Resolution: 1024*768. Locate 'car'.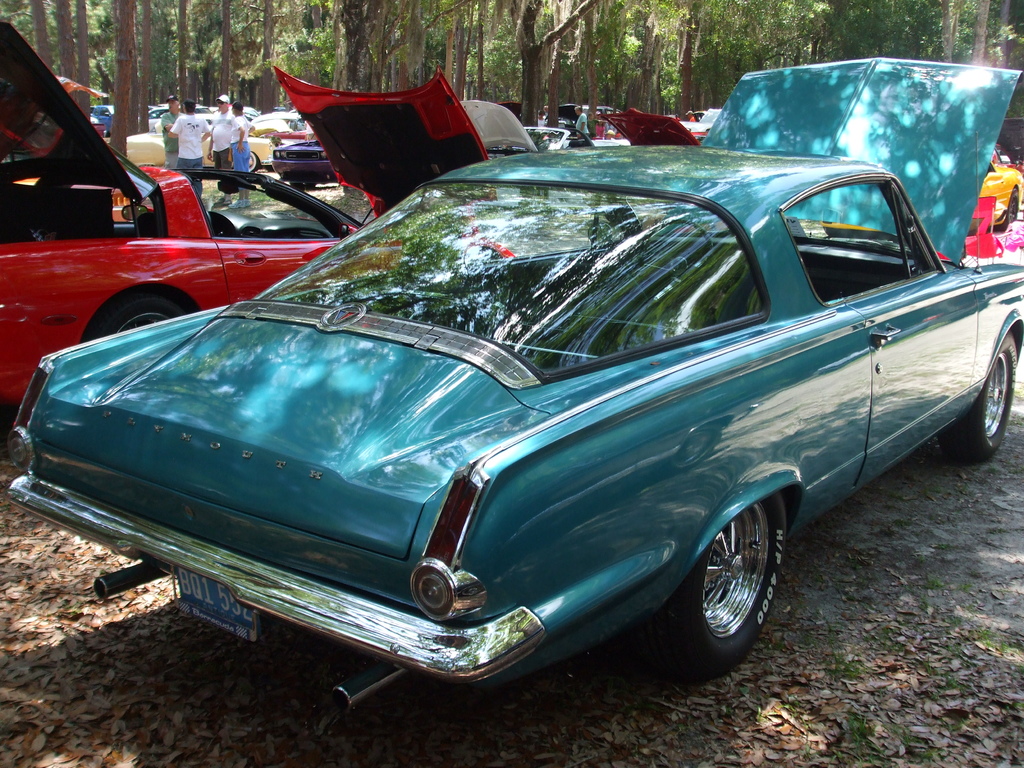
detection(276, 137, 337, 189).
